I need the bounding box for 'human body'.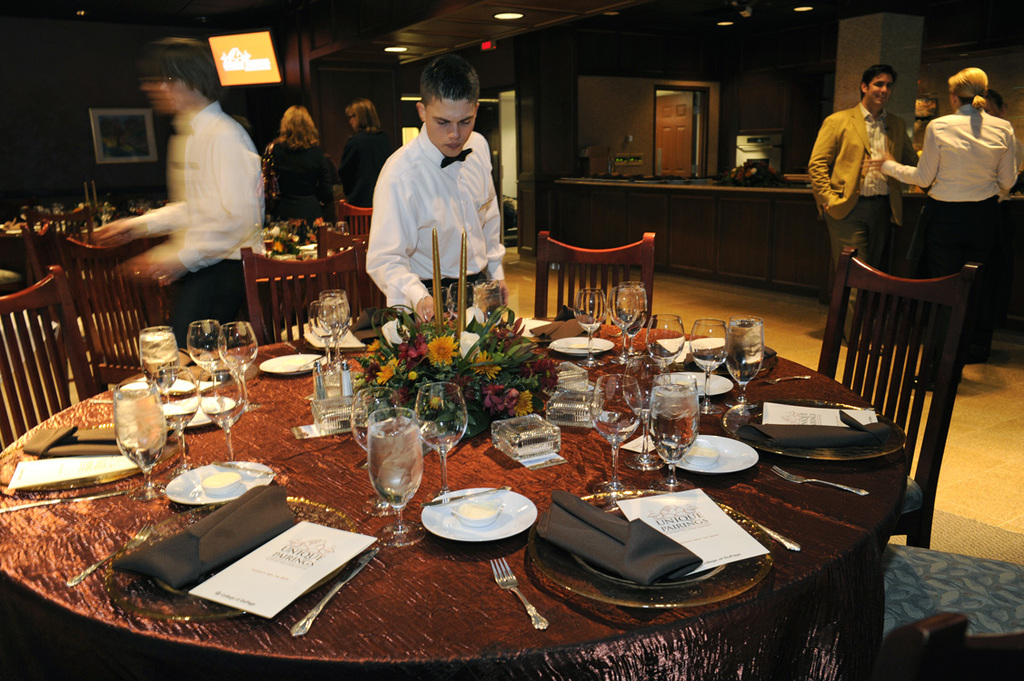
Here it is: detection(805, 59, 904, 331).
